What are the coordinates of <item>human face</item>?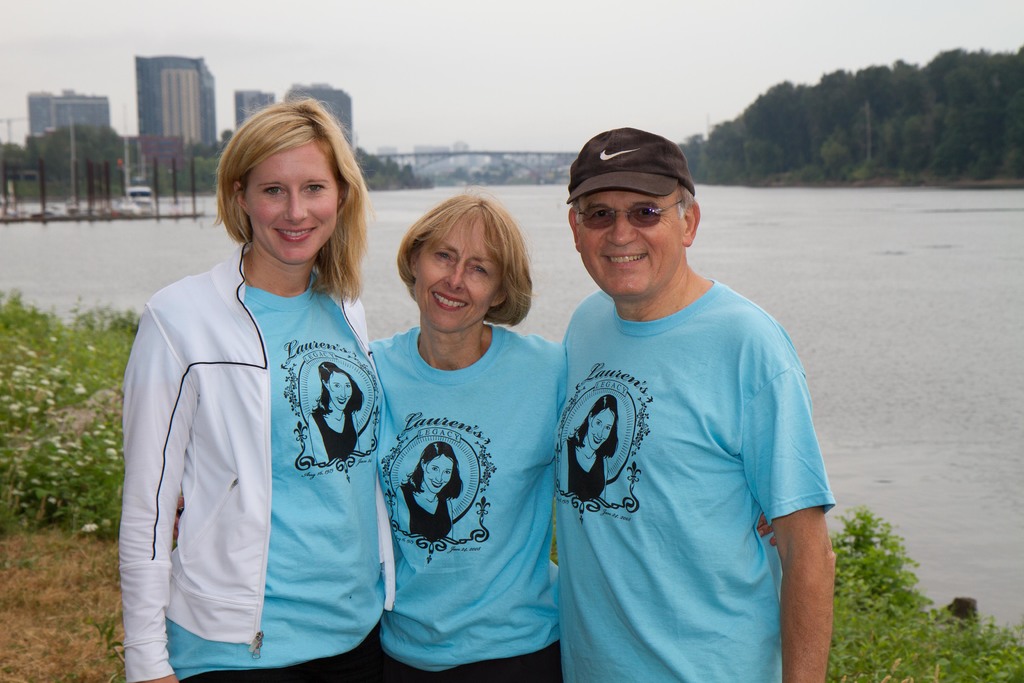
572 191 687 298.
